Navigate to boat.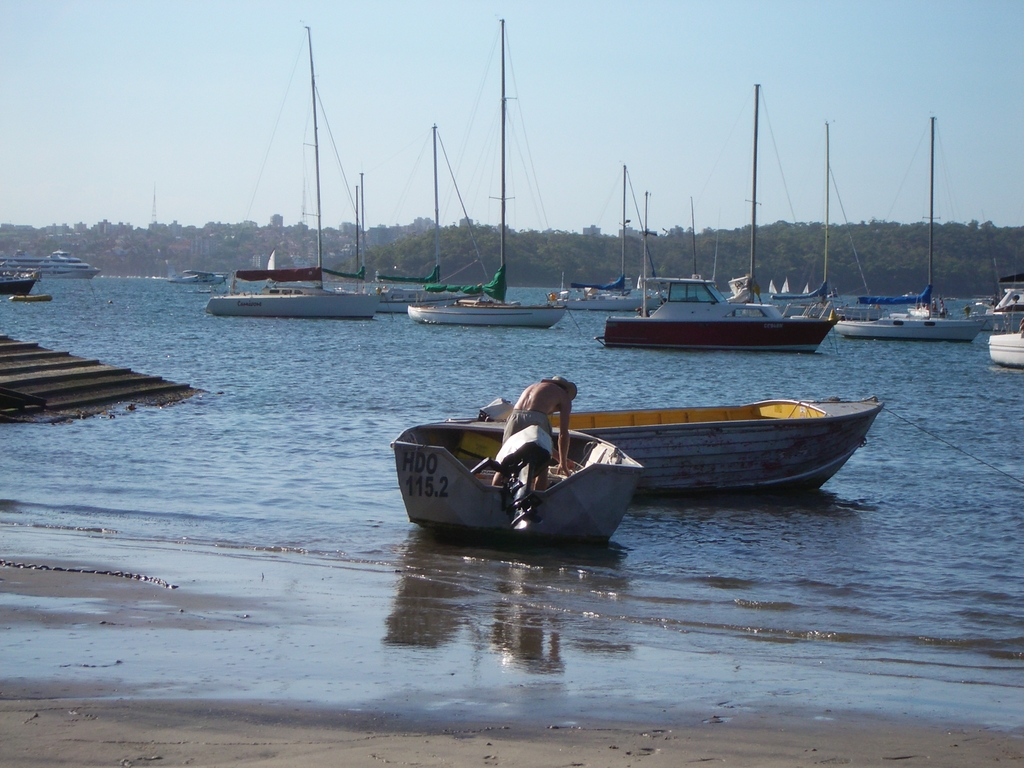
Navigation target: <region>993, 271, 1023, 331</region>.
